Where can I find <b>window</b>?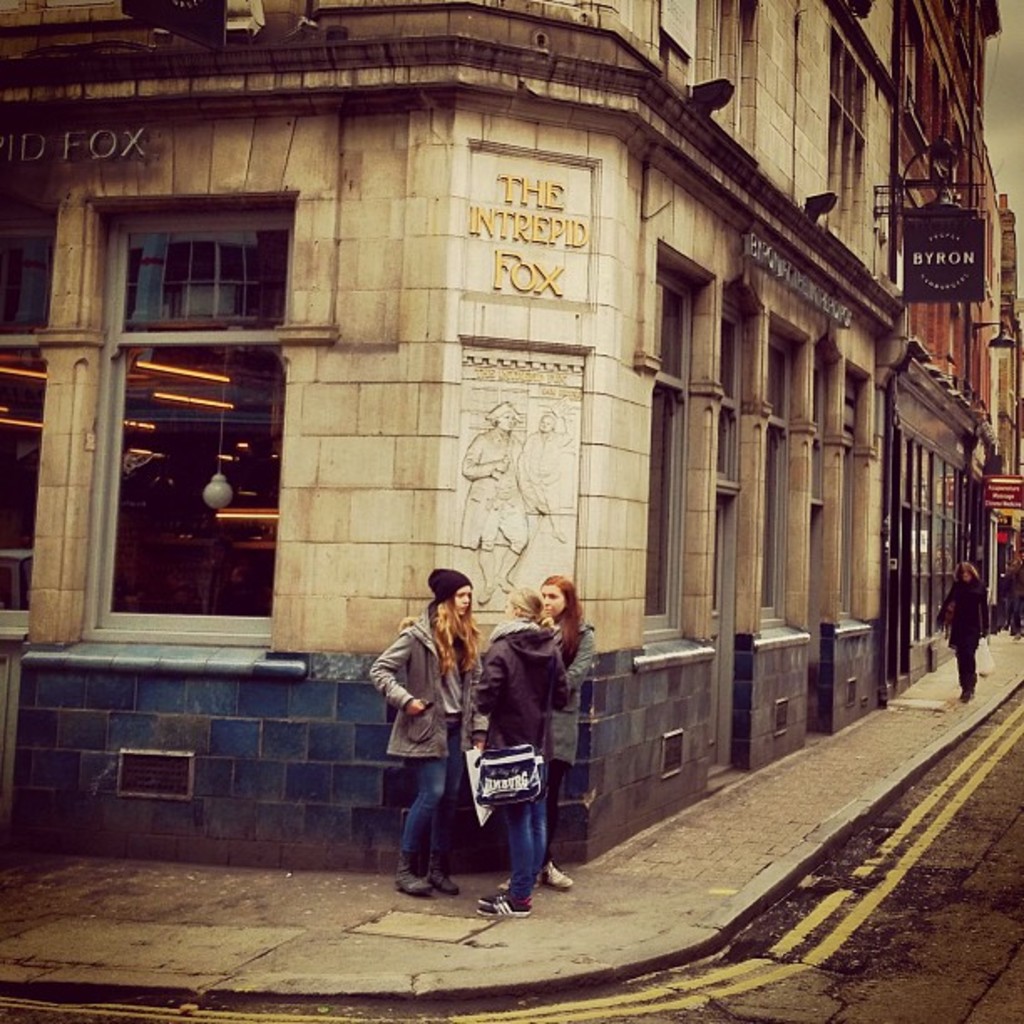
You can find it at (905,10,982,214).
